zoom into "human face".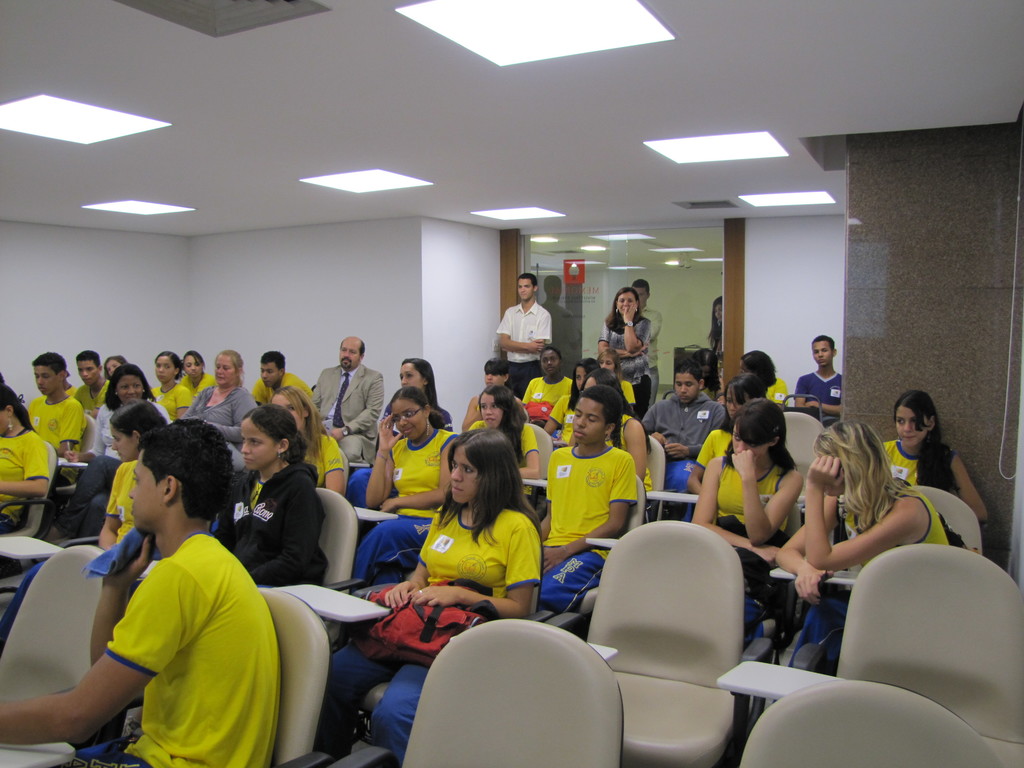
Zoom target: 214 352 230 386.
